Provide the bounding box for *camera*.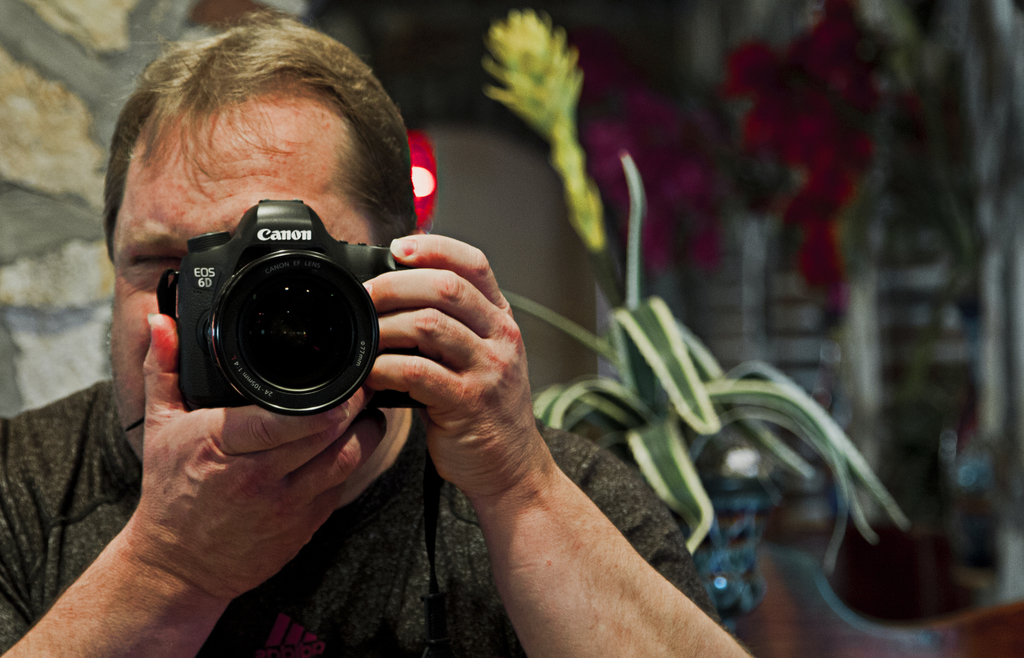
{"left": 174, "top": 195, "right": 451, "bottom": 444}.
